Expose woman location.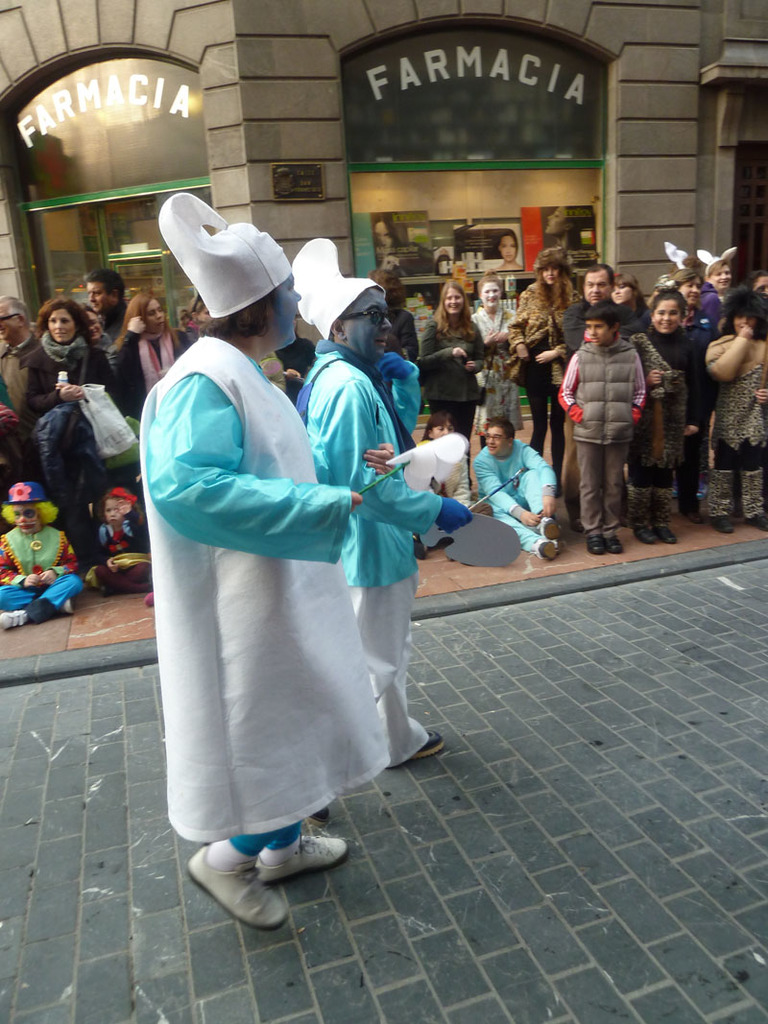
Exposed at crop(500, 243, 574, 502).
